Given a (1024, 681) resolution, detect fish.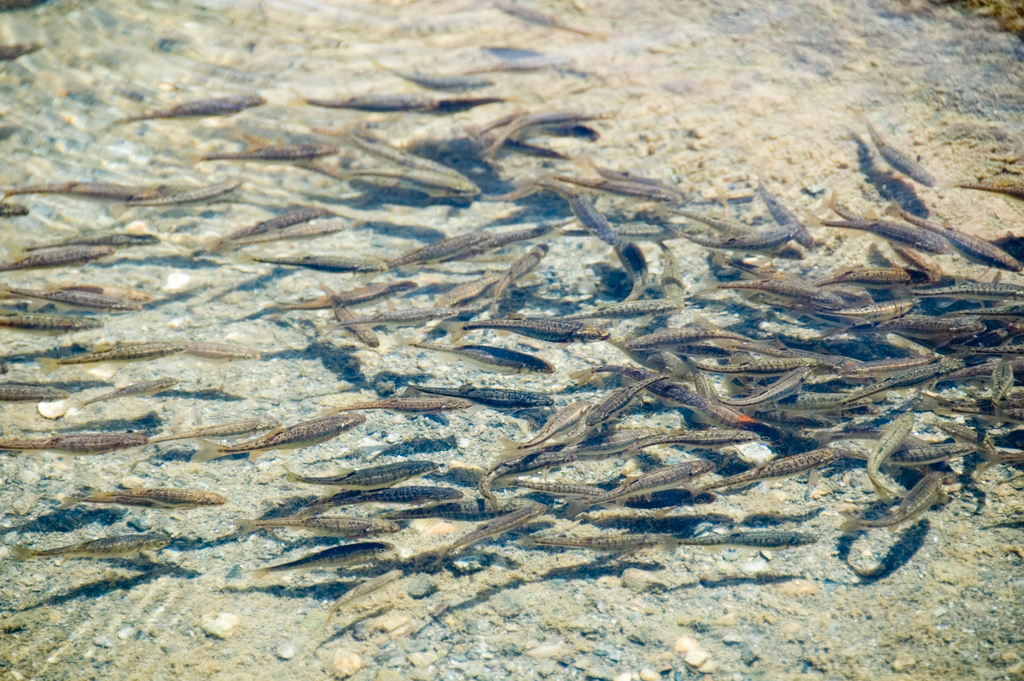
BBox(461, 60, 575, 83).
